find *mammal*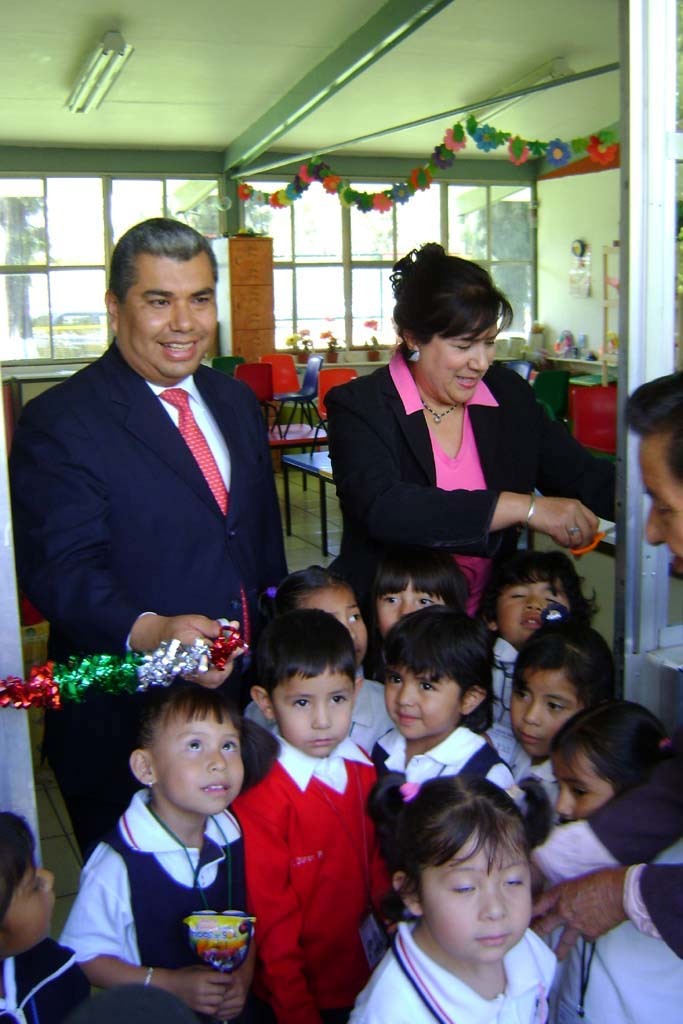
pyautogui.locateOnScreen(510, 602, 631, 858)
